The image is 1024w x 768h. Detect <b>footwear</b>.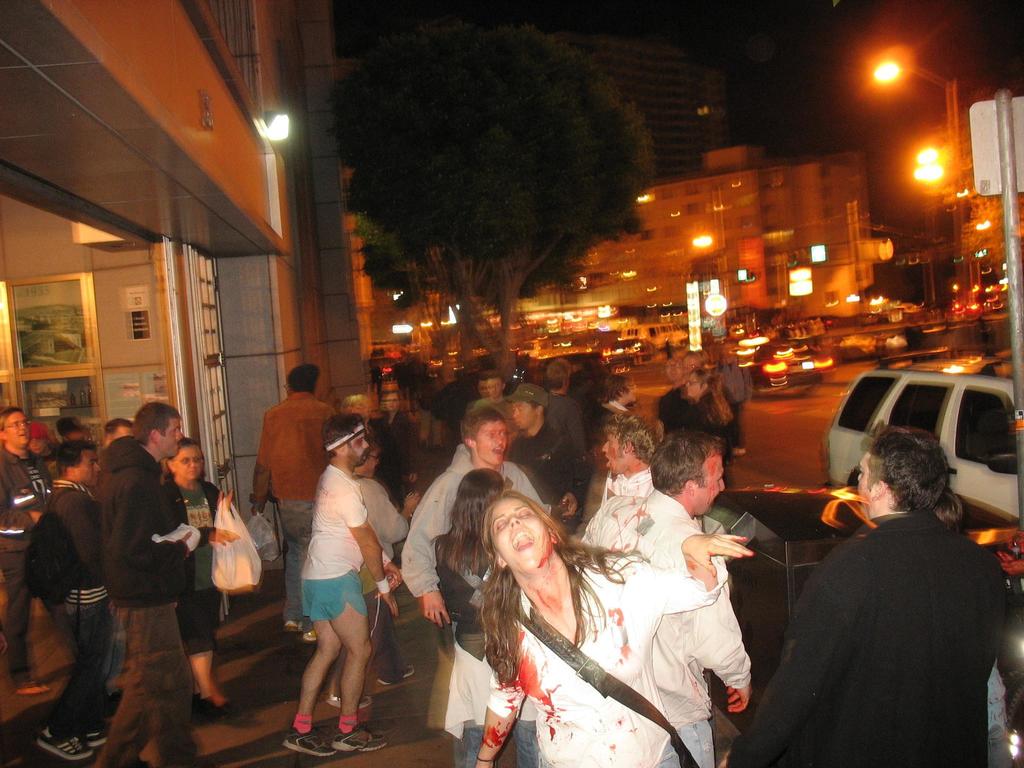
Detection: <region>283, 620, 296, 630</region>.
